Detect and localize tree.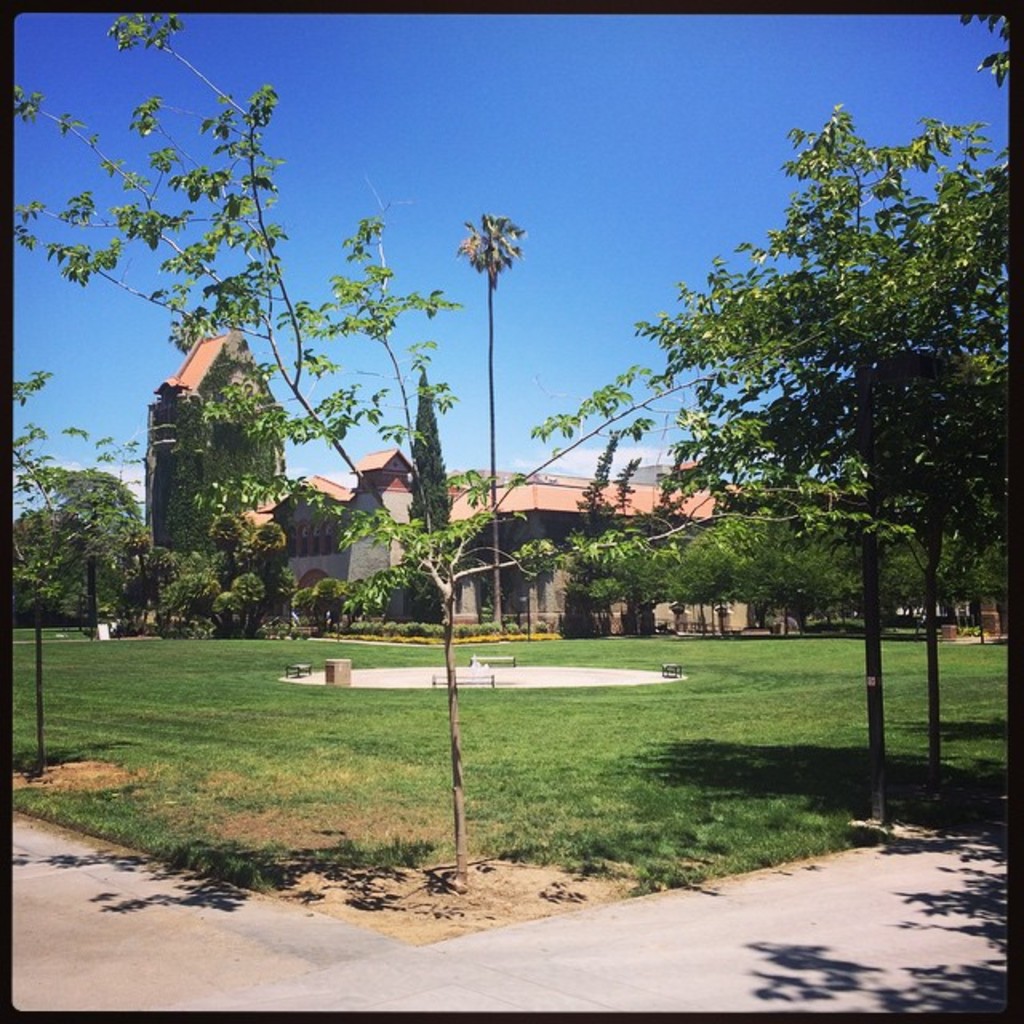
Localized at [394,360,445,630].
